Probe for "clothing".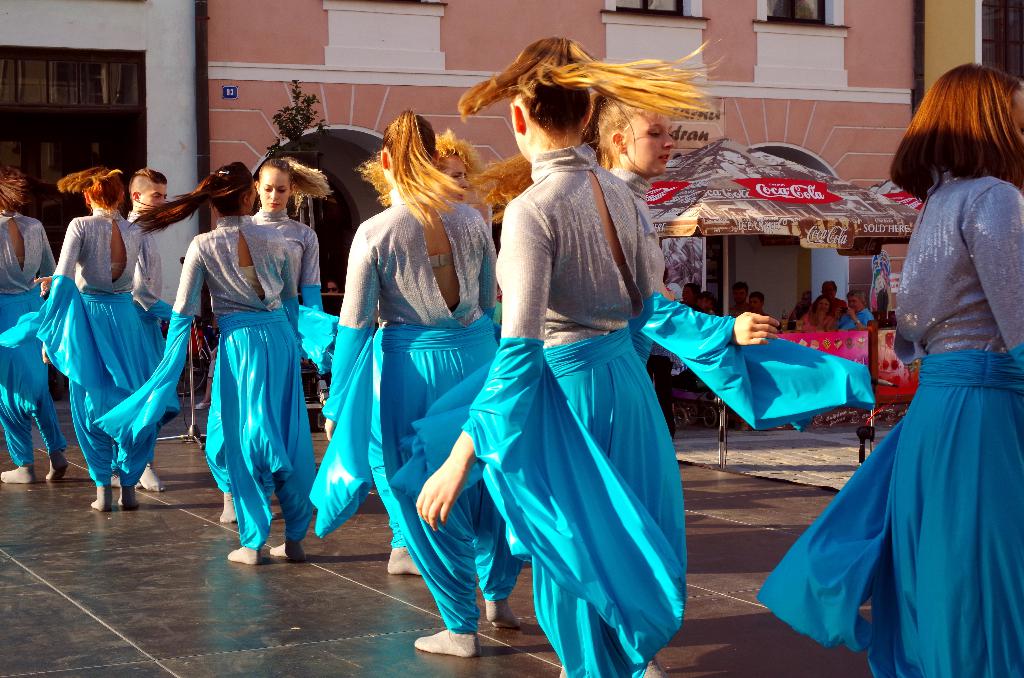
Probe result: left=836, top=310, right=877, bottom=331.
